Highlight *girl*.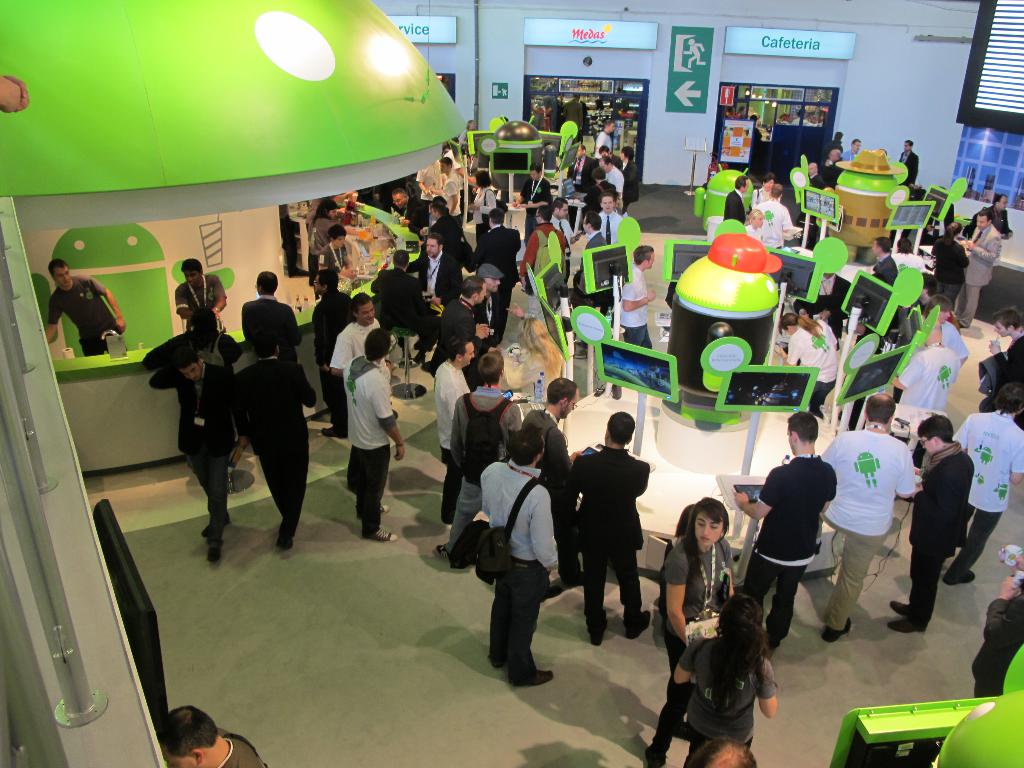
Highlighted region: crop(653, 490, 735, 676).
